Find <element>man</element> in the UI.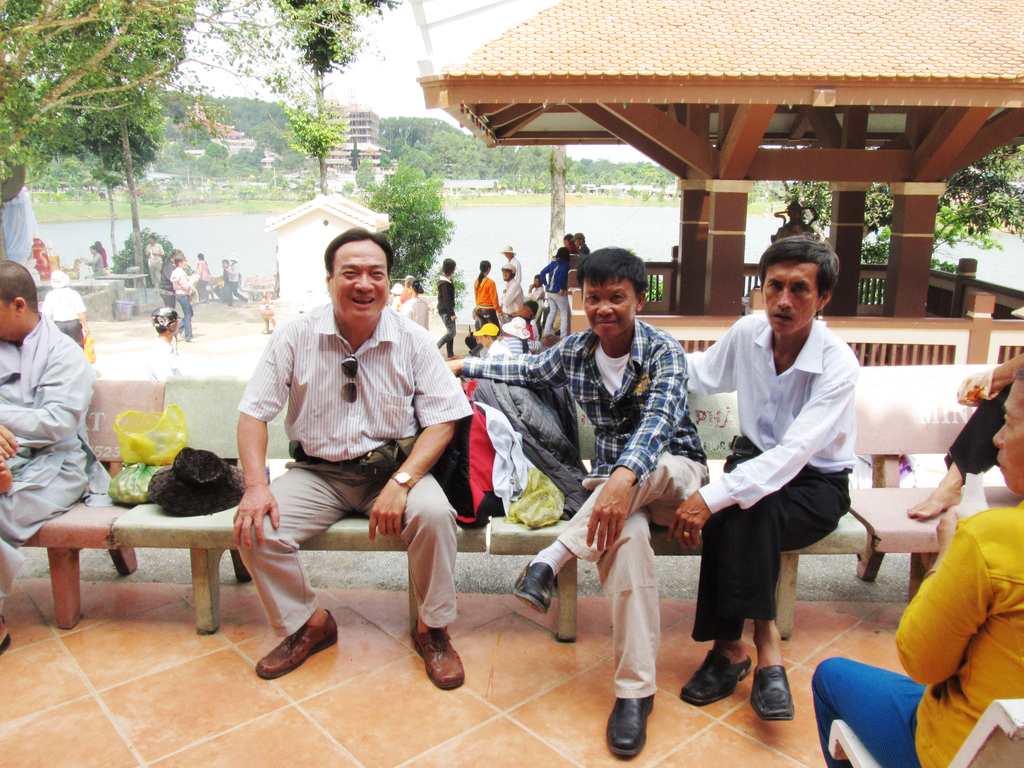
UI element at detection(0, 262, 112, 653).
